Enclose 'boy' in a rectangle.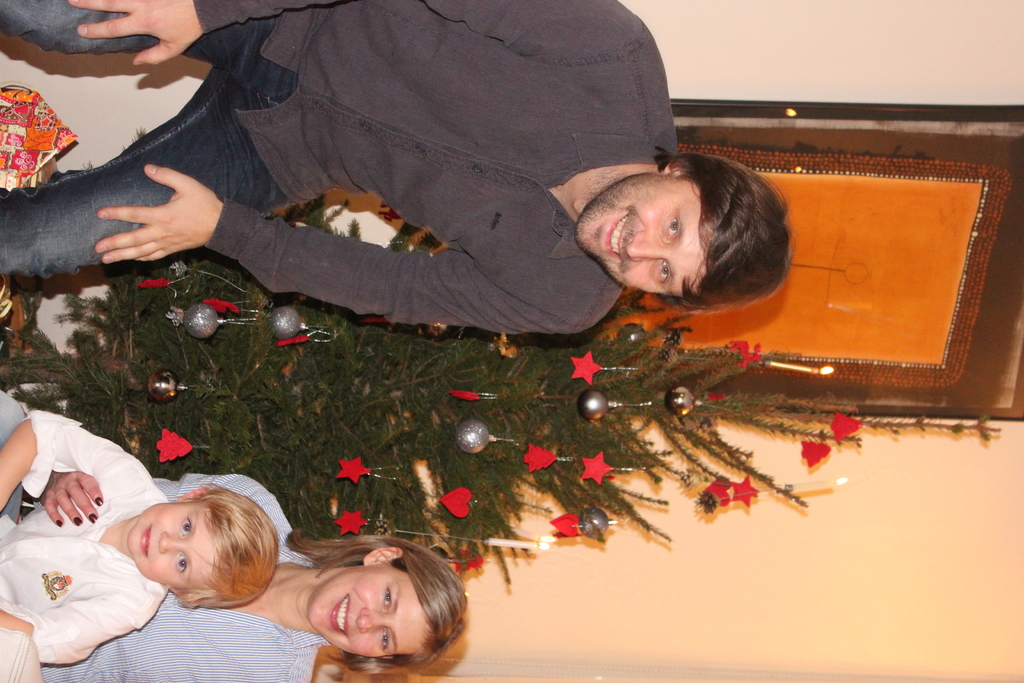
[0, 407, 278, 666].
